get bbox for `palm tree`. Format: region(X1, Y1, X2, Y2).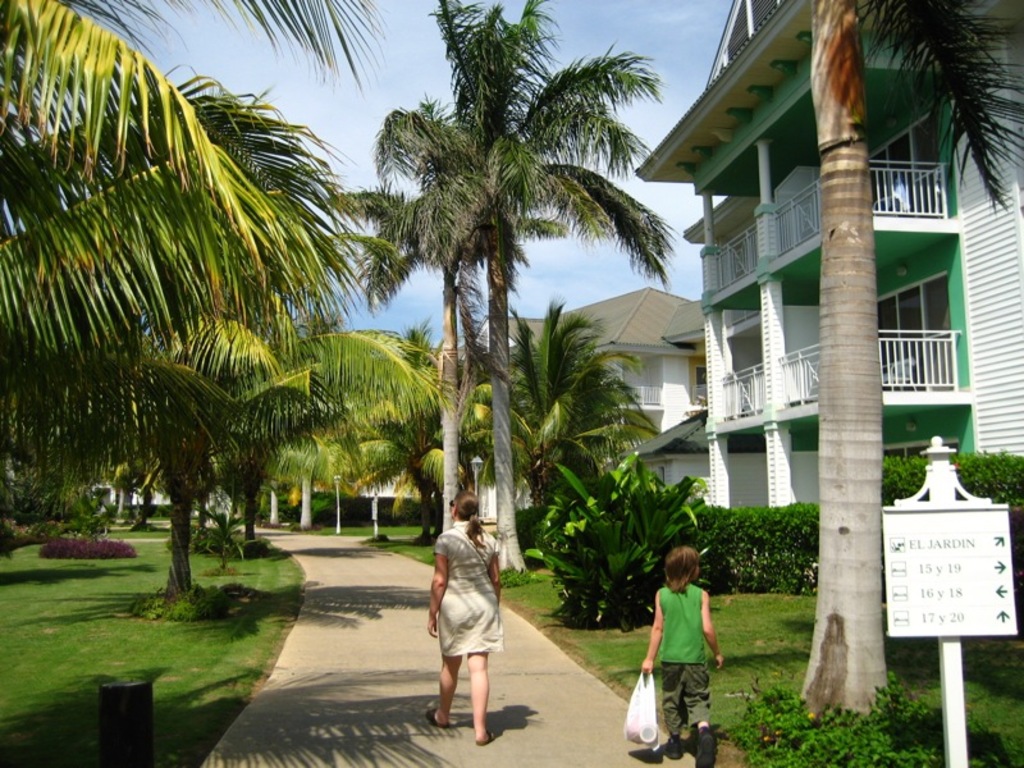
region(799, 0, 1023, 733).
